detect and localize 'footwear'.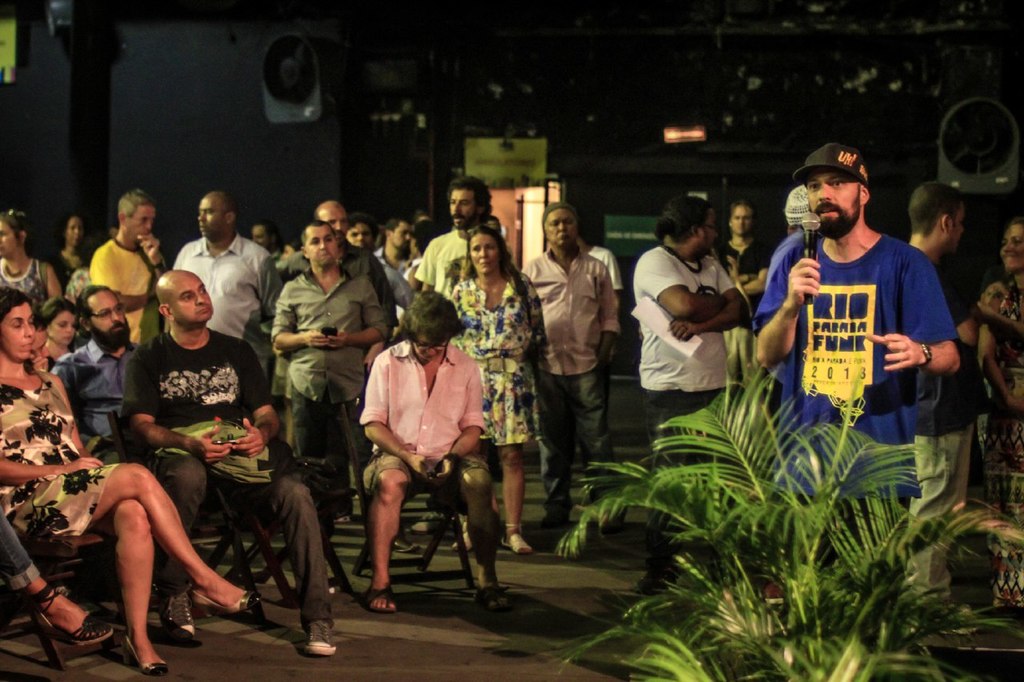
Localized at <bbox>362, 586, 402, 612</bbox>.
